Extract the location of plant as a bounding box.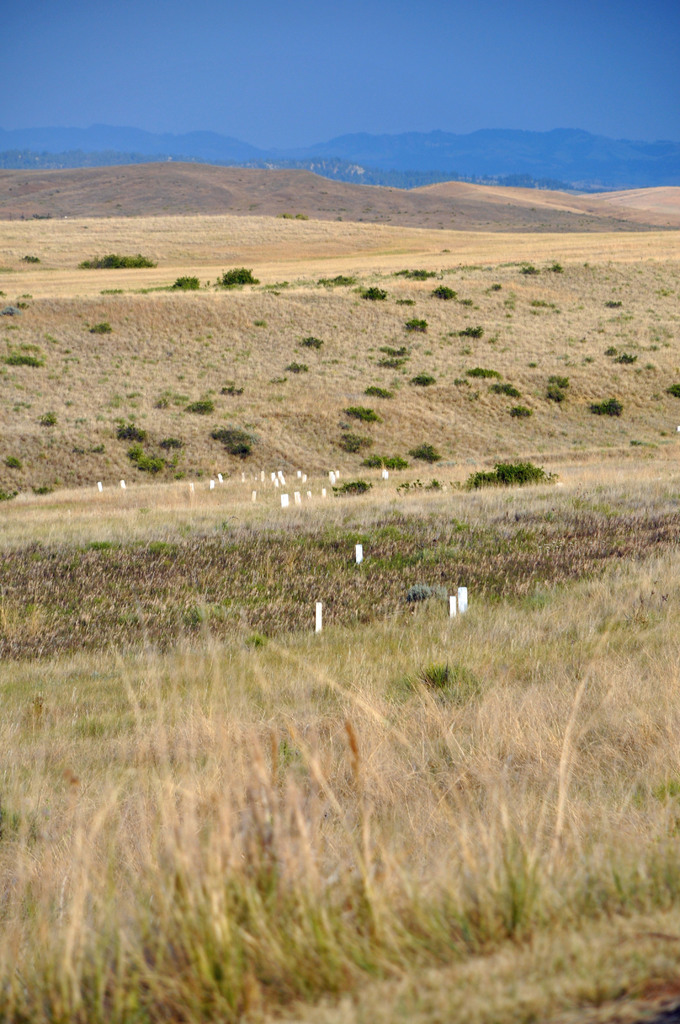
<bbox>434, 278, 460, 301</bbox>.
